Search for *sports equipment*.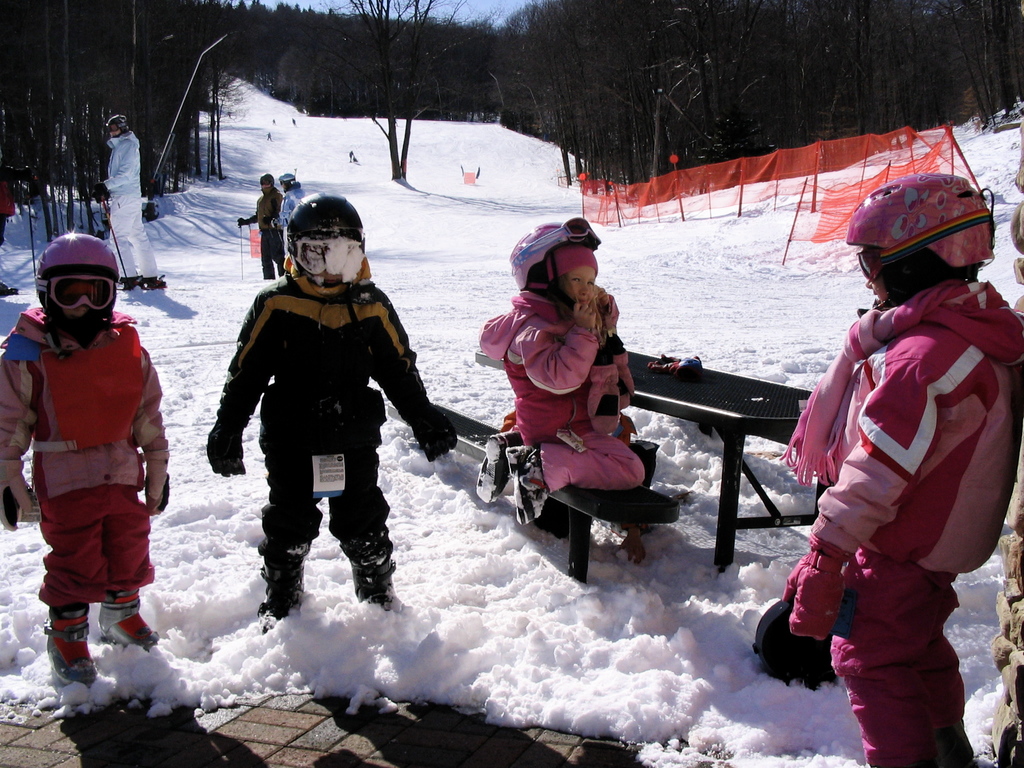
Found at select_region(276, 166, 297, 190).
